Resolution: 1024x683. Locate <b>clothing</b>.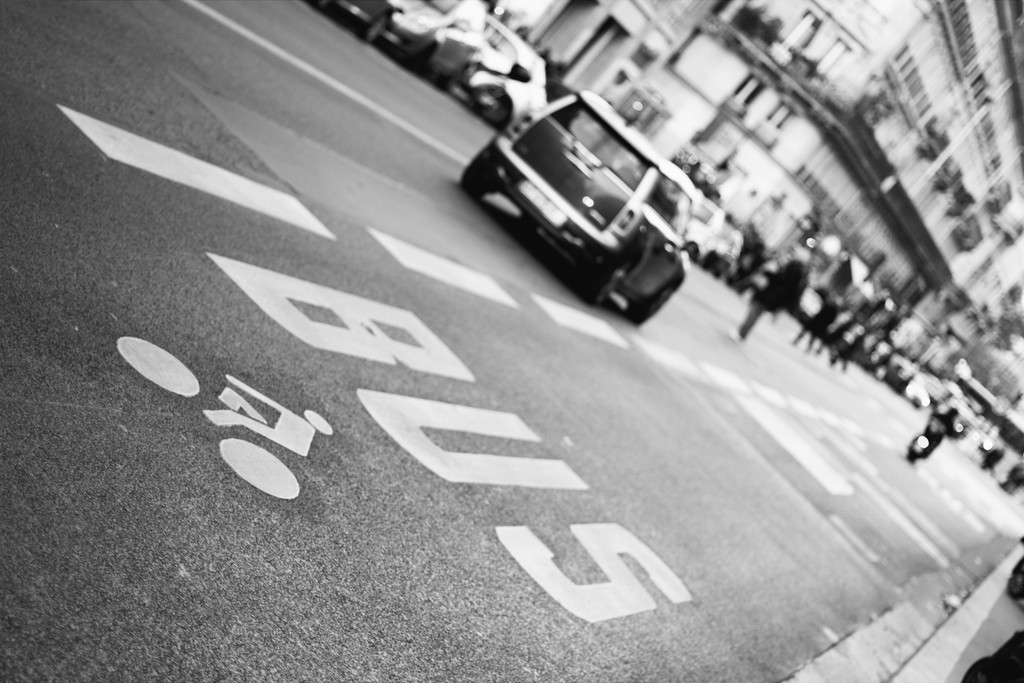
l=927, t=414, r=966, b=444.
